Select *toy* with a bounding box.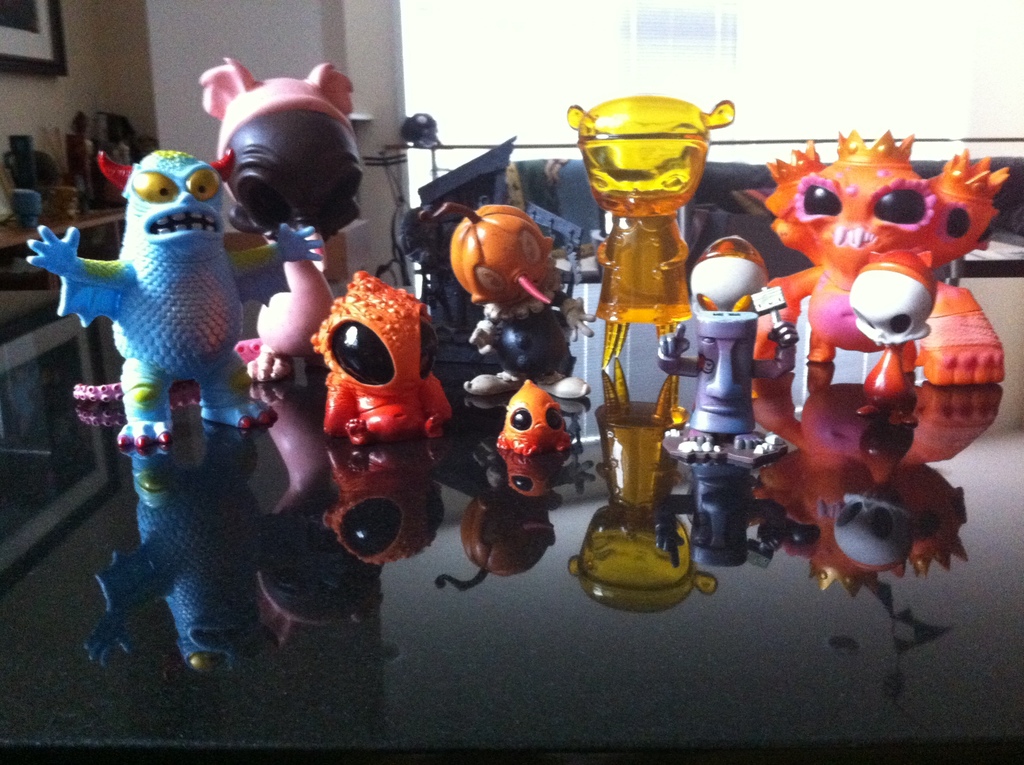
x1=659 y1=240 x2=777 y2=472.
